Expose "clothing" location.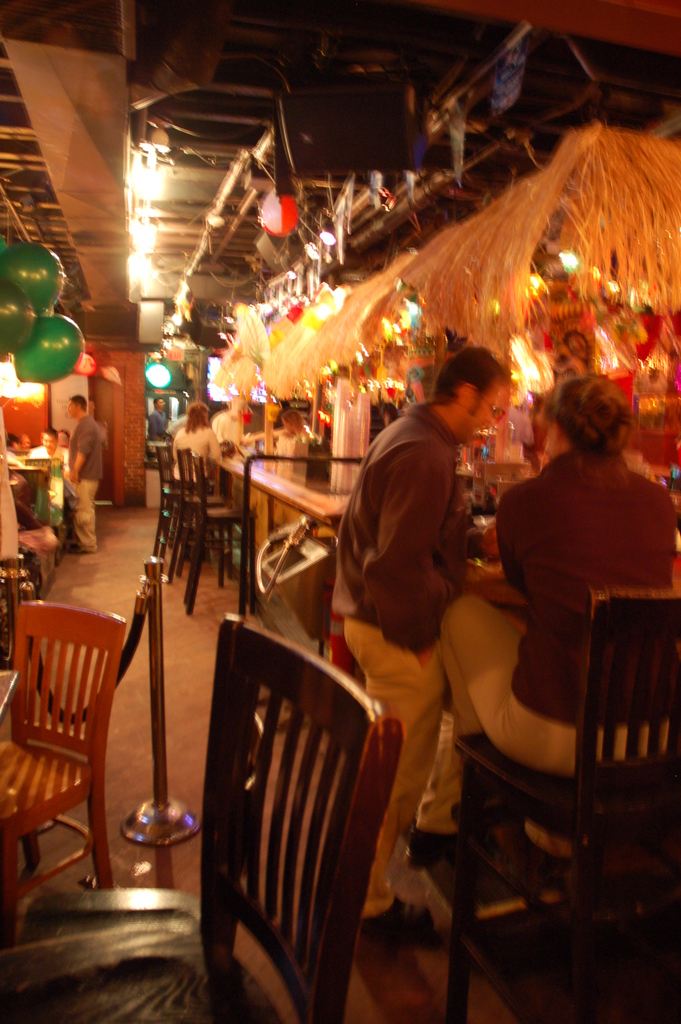
Exposed at crop(29, 444, 65, 485).
